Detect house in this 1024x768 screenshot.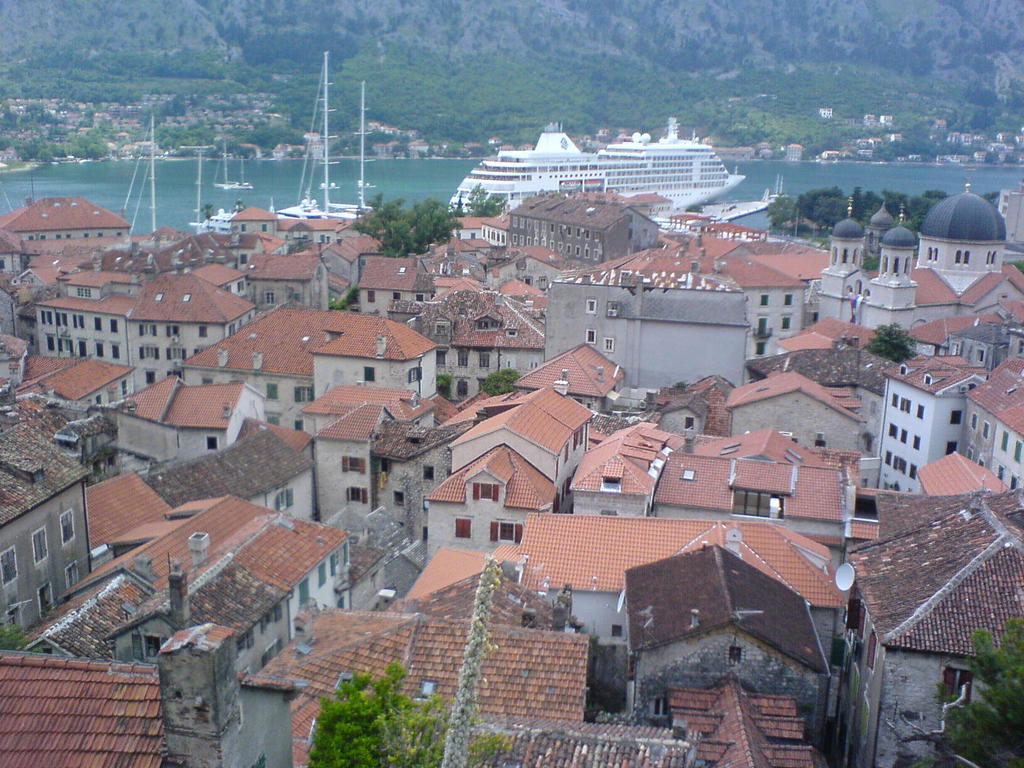
Detection: box(321, 318, 438, 396).
